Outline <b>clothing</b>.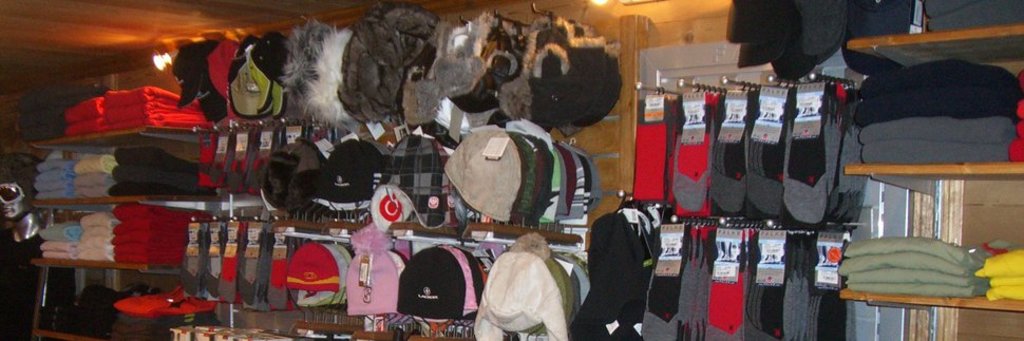
Outline: x1=925 y1=0 x2=973 y2=20.
